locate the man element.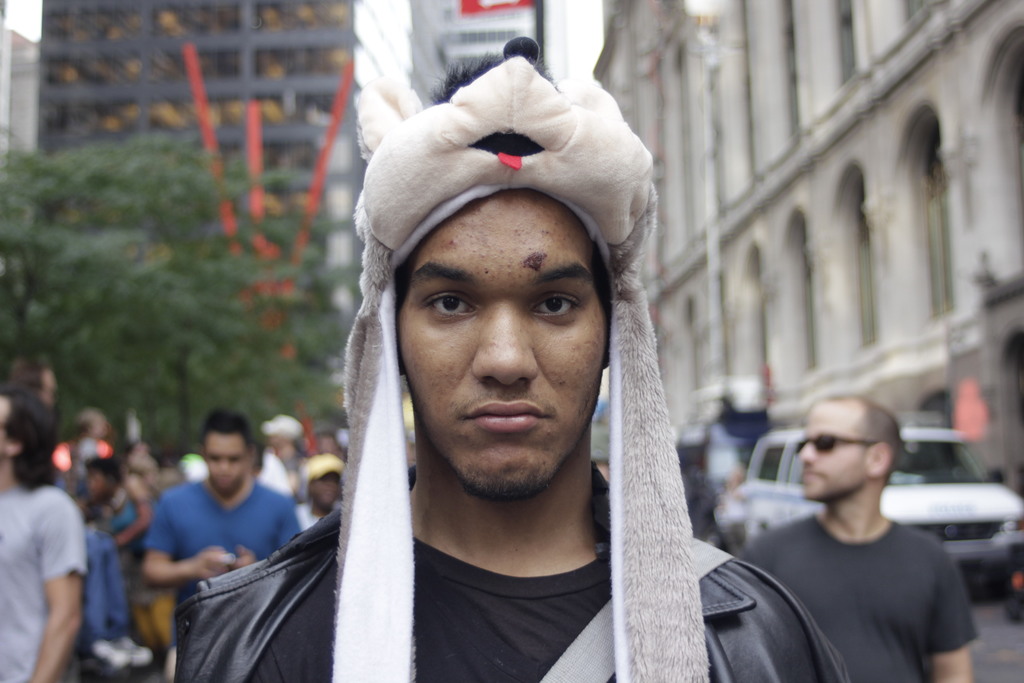
Element bbox: box=[141, 407, 301, 605].
